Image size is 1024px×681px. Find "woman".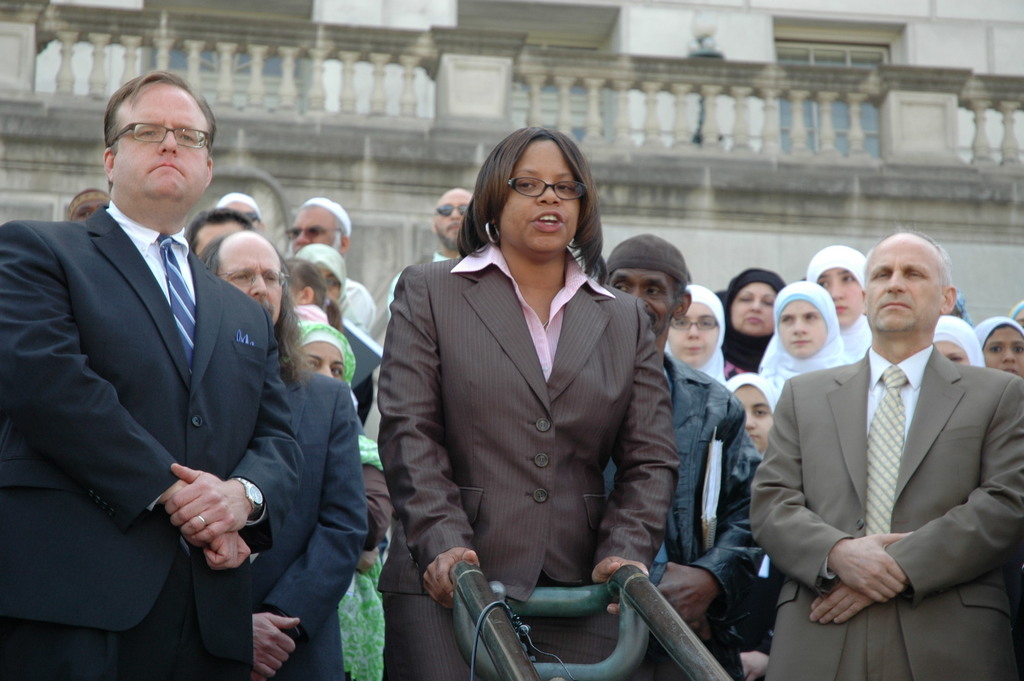
x1=289 y1=319 x2=392 y2=680.
